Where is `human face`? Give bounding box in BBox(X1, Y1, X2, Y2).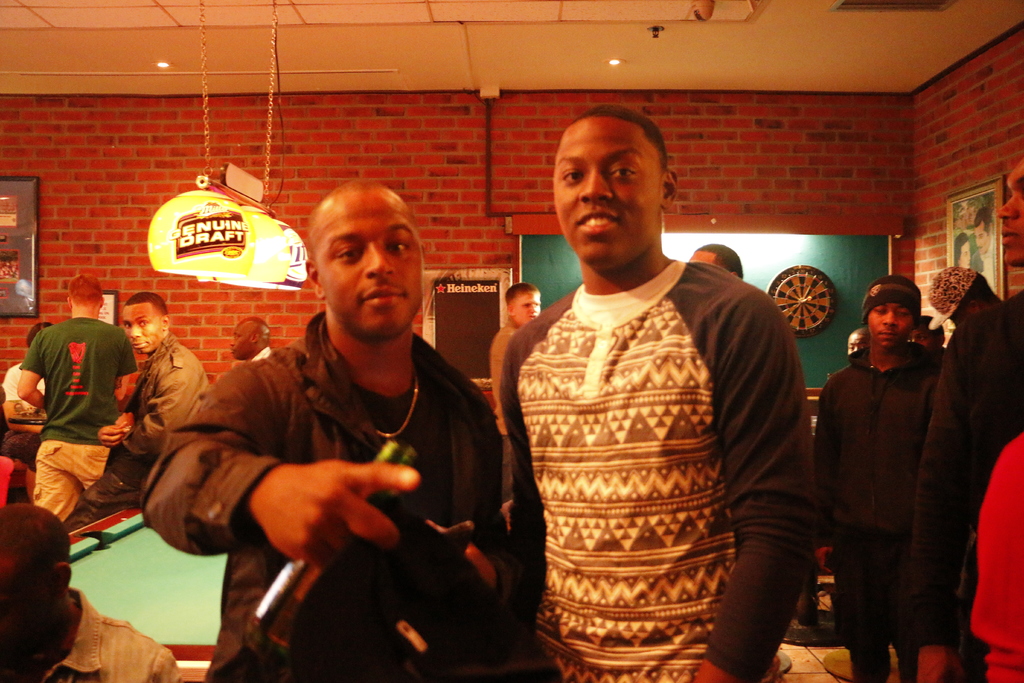
BBox(325, 199, 420, 333).
